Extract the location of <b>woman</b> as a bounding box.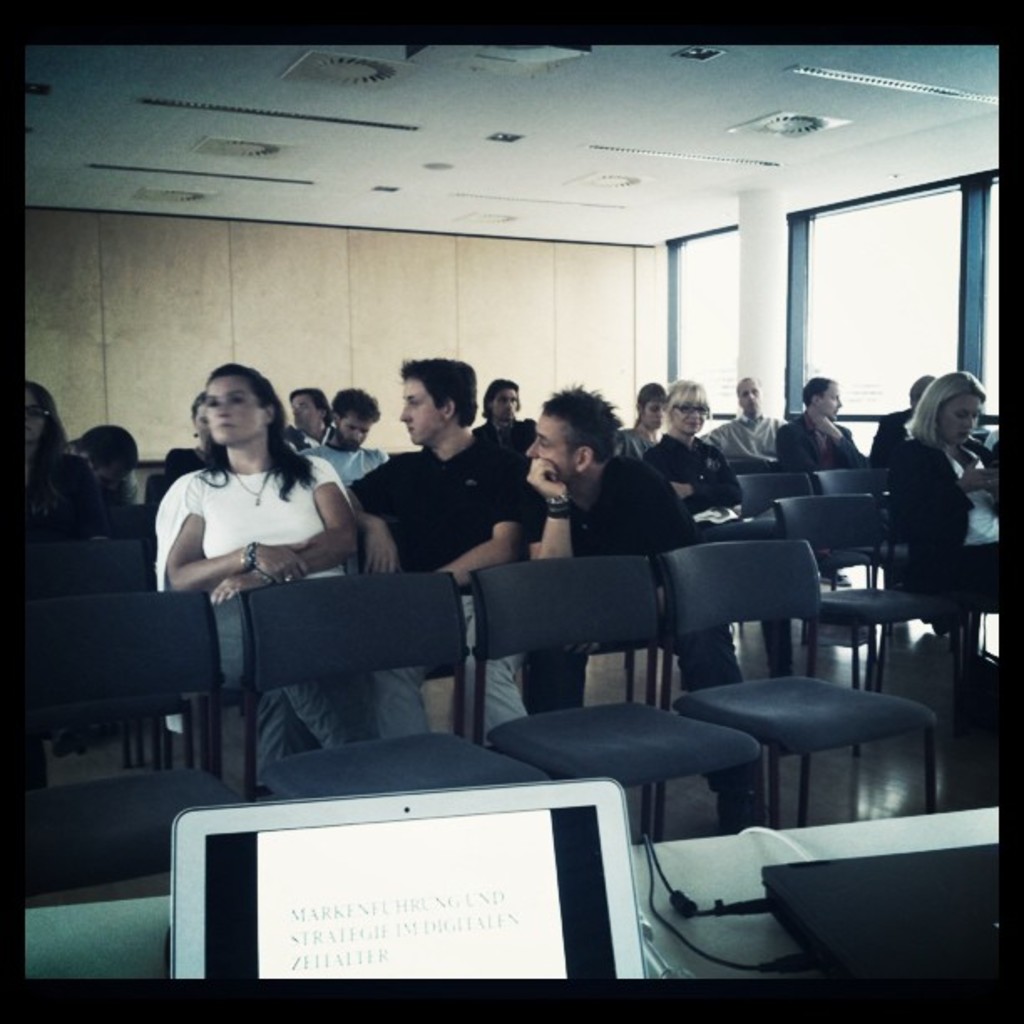
select_region(781, 370, 885, 479).
